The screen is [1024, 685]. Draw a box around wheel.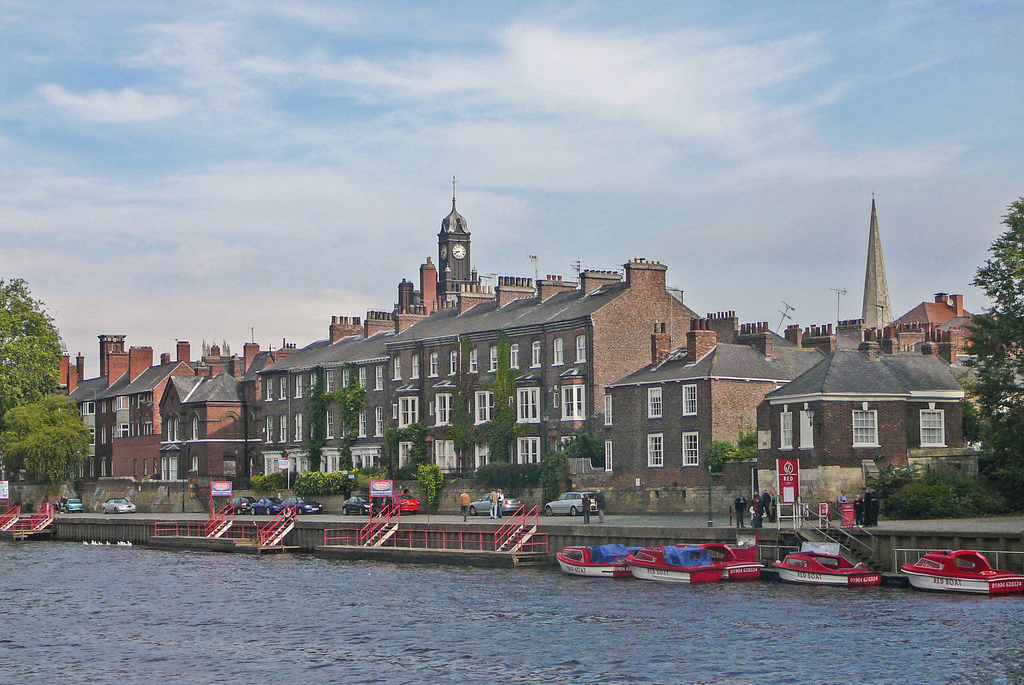
(235, 506, 241, 515).
